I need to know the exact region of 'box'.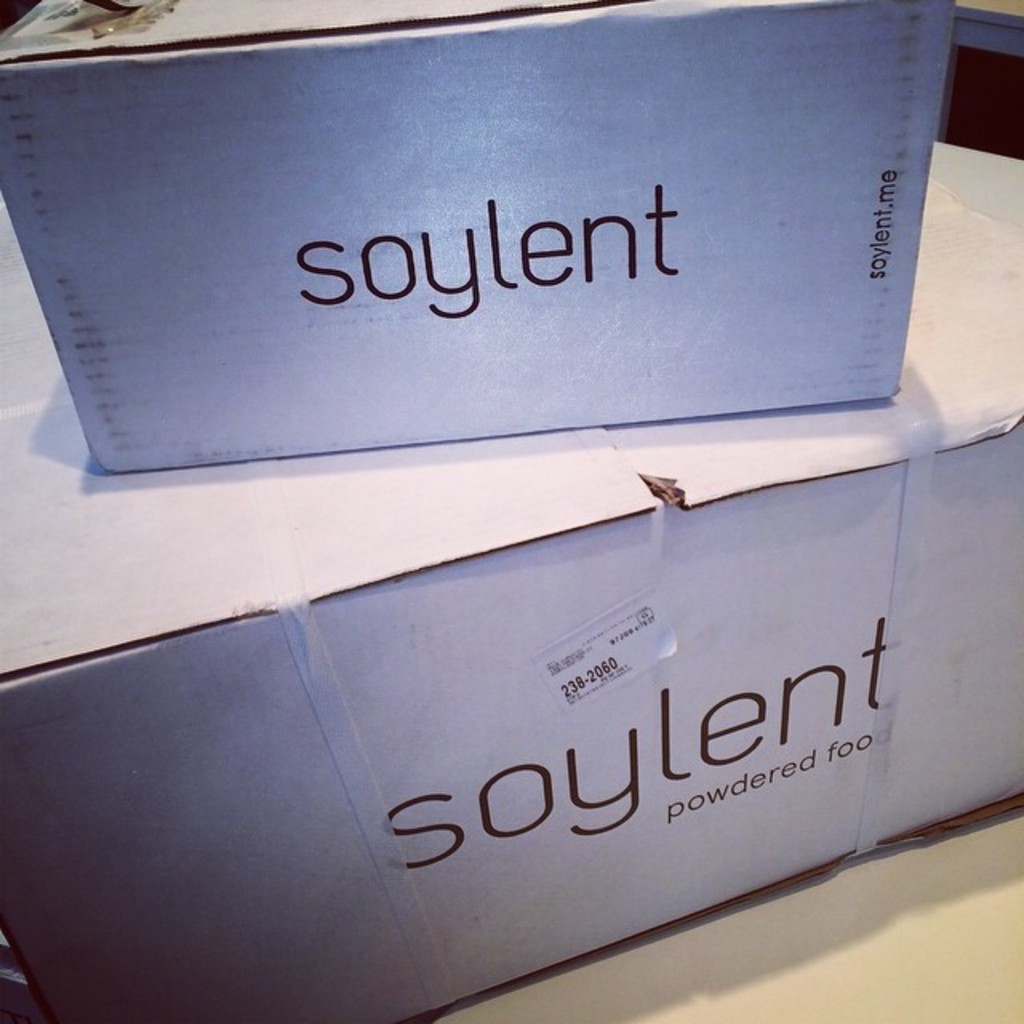
Region: [left=0, top=182, right=1005, bottom=1022].
